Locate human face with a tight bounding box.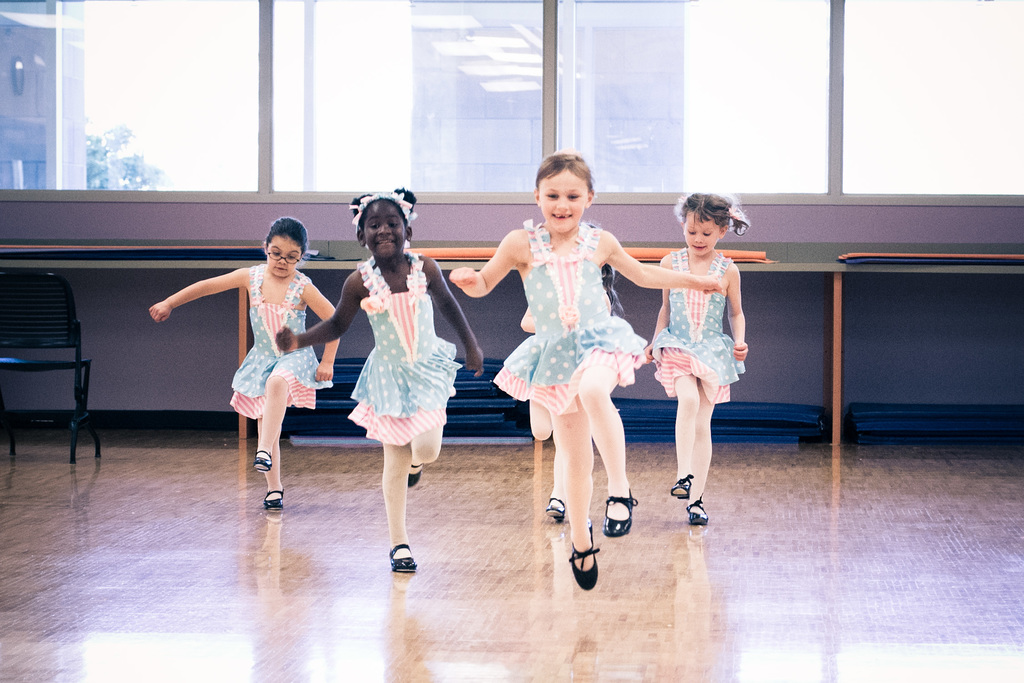
<box>688,213,713,248</box>.
